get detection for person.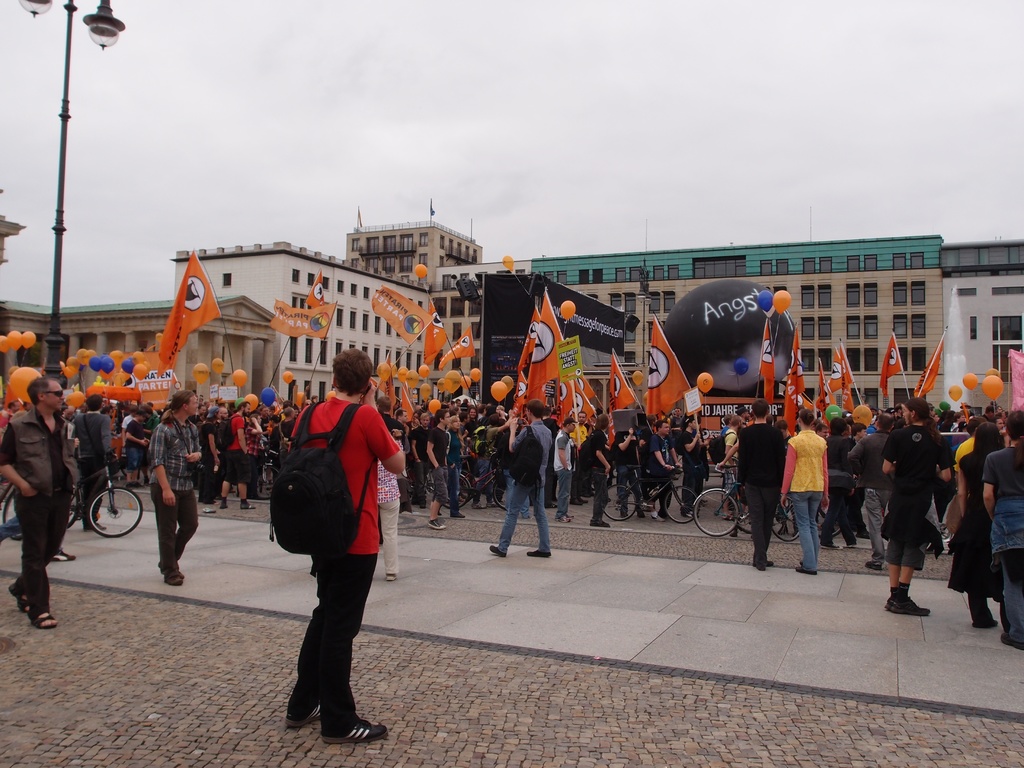
Detection: (x1=0, y1=378, x2=86, y2=628).
